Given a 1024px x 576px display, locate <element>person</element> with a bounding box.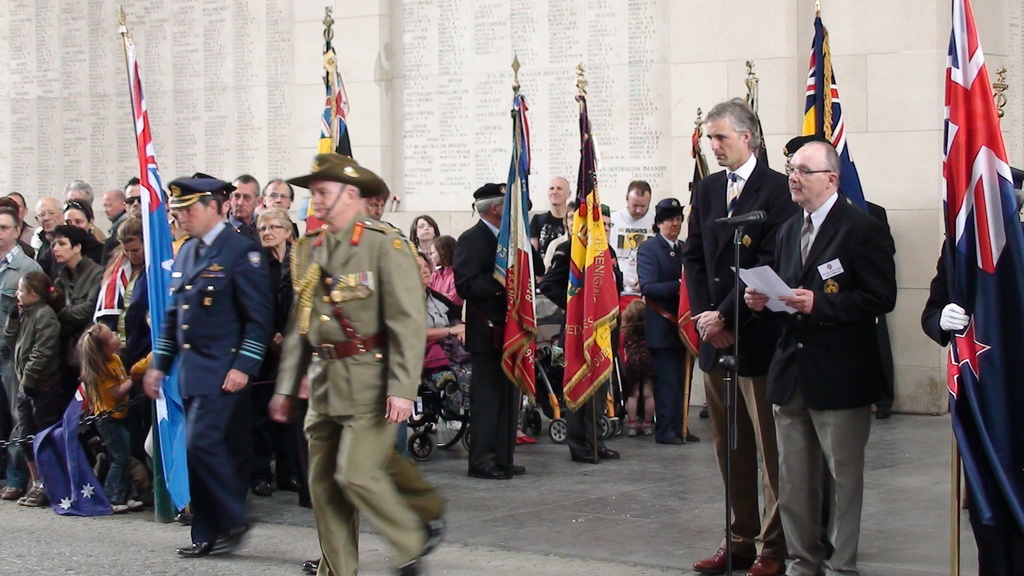
Located: box=[176, 182, 268, 566].
